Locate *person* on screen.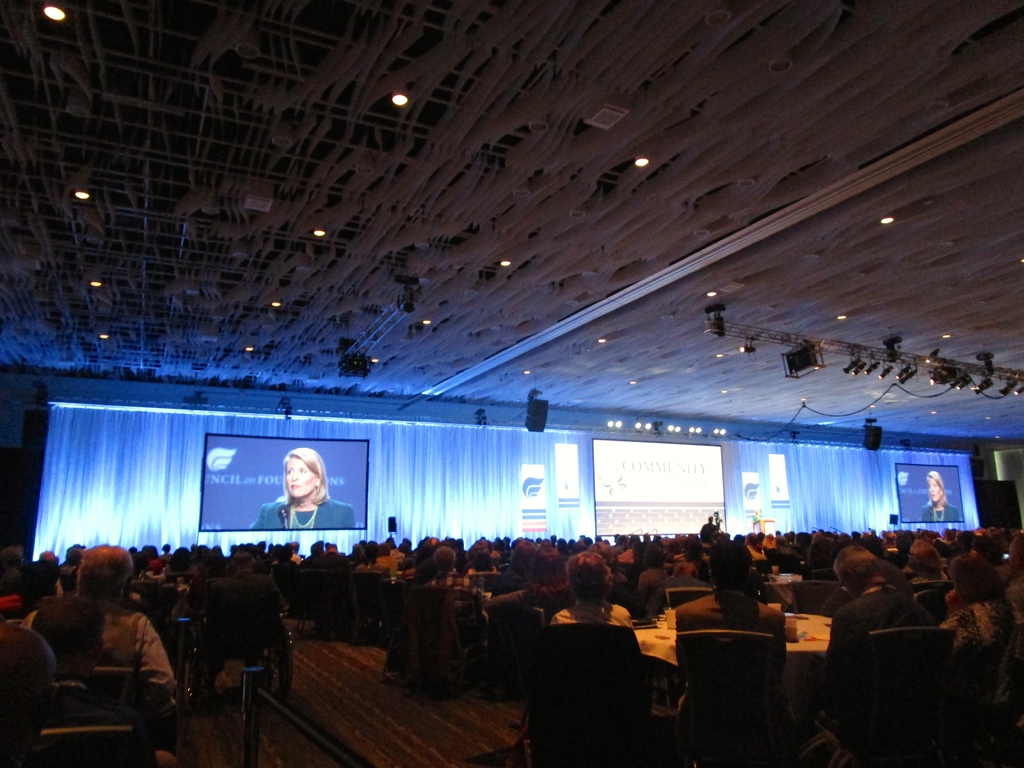
On screen at <region>922, 468, 961, 521</region>.
